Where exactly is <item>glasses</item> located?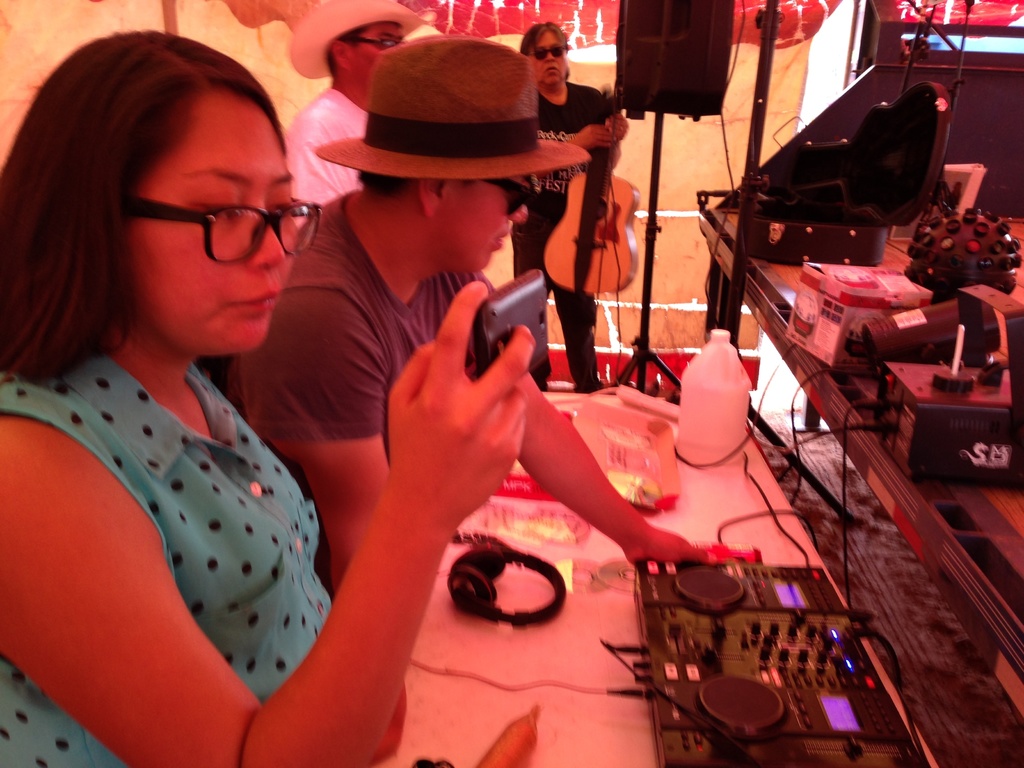
Its bounding box is {"left": 344, "top": 38, "right": 402, "bottom": 52}.
